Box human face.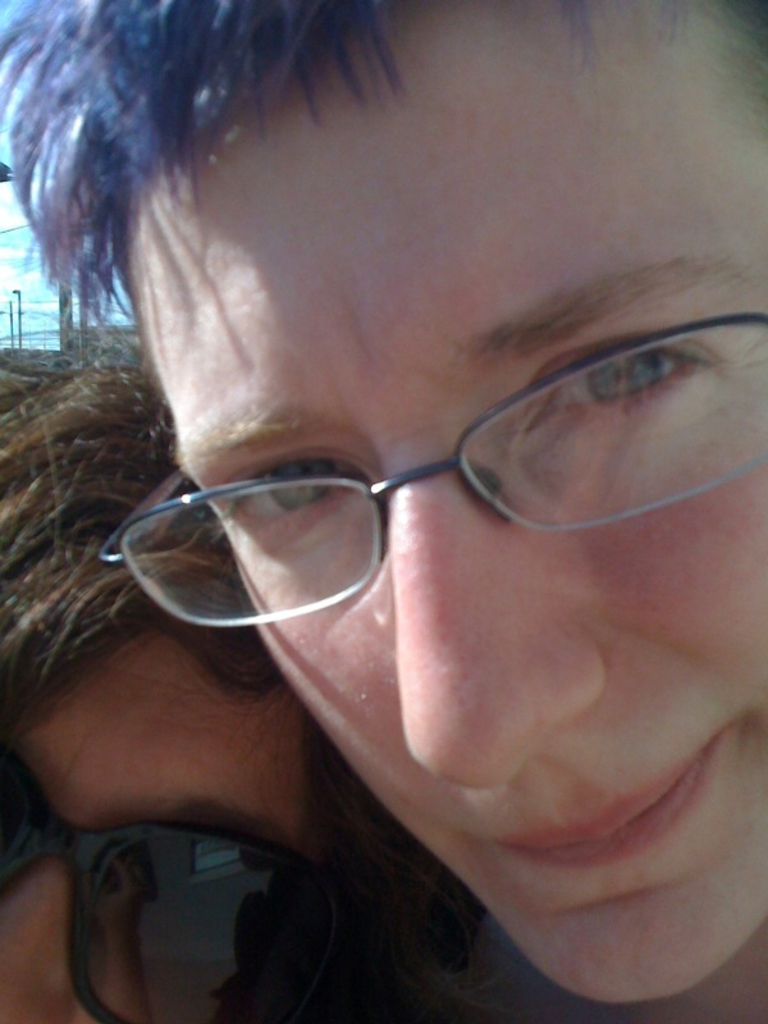
rect(0, 620, 370, 1023).
